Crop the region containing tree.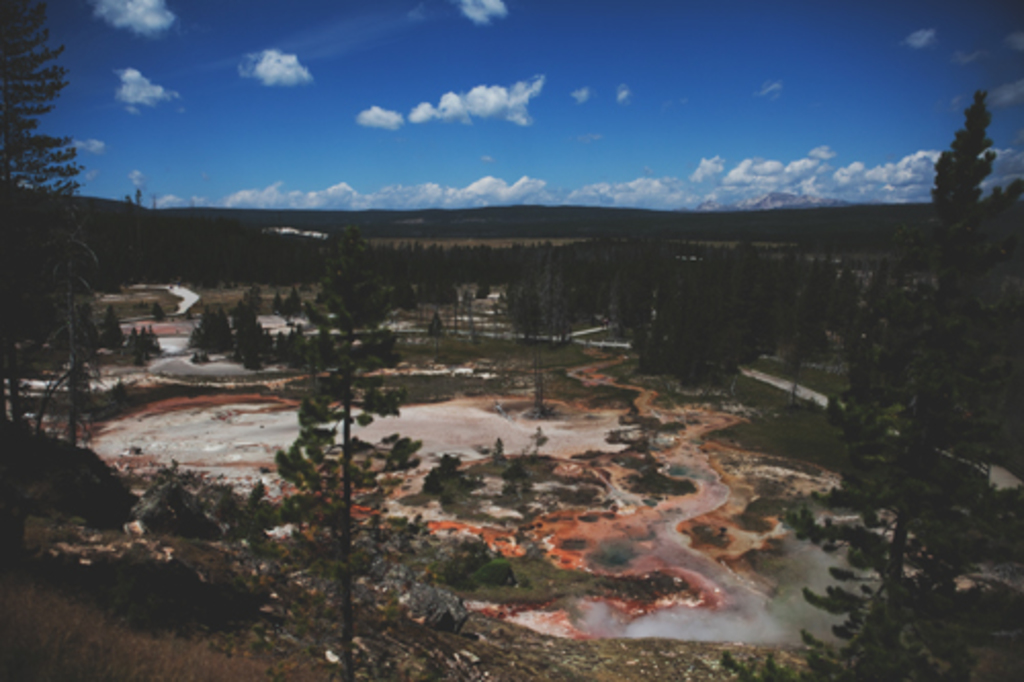
Crop region: detection(0, 10, 106, 446).
